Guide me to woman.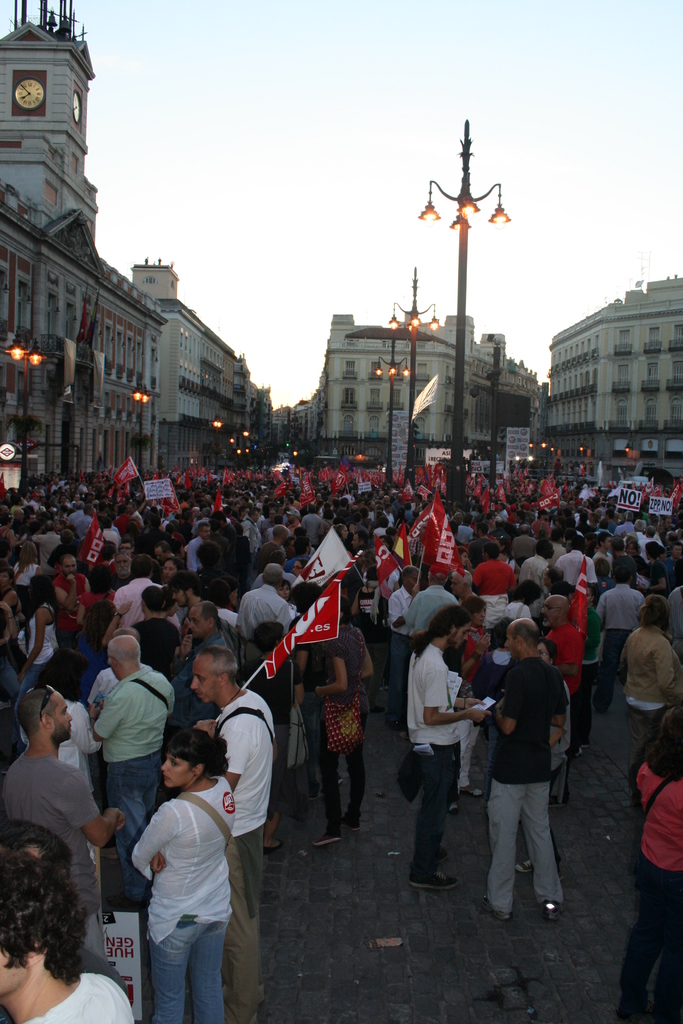
Guidance: (left=233, top=620, right=309, bottom=855).
